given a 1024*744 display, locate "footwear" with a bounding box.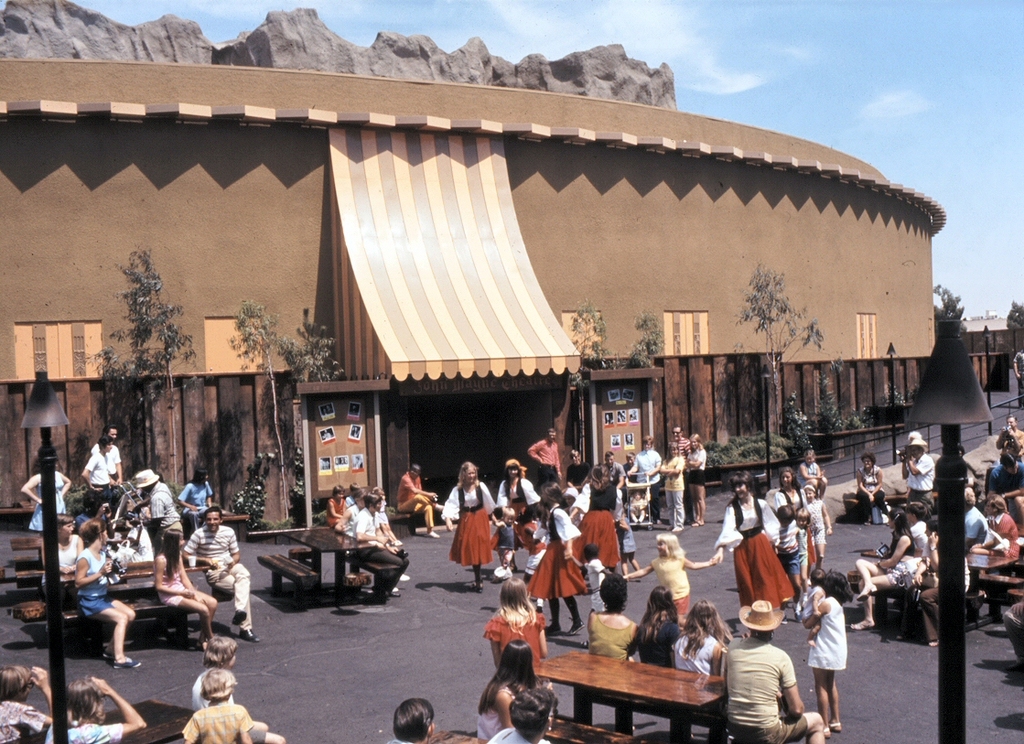
Located: l=857, t=584, r=877, b=595.
